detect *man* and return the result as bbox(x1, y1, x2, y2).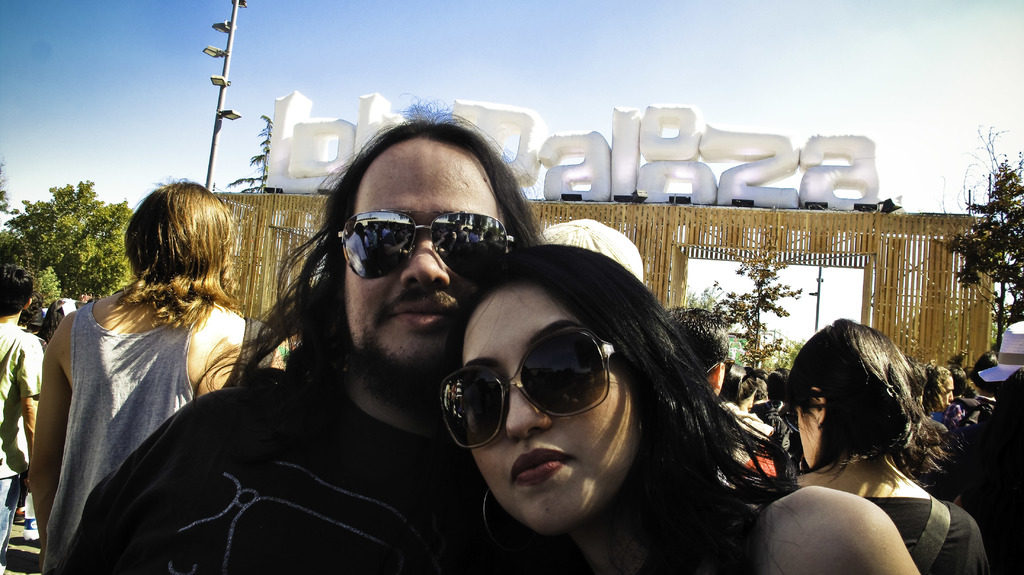
bbox(54, 90, 555, 574).
